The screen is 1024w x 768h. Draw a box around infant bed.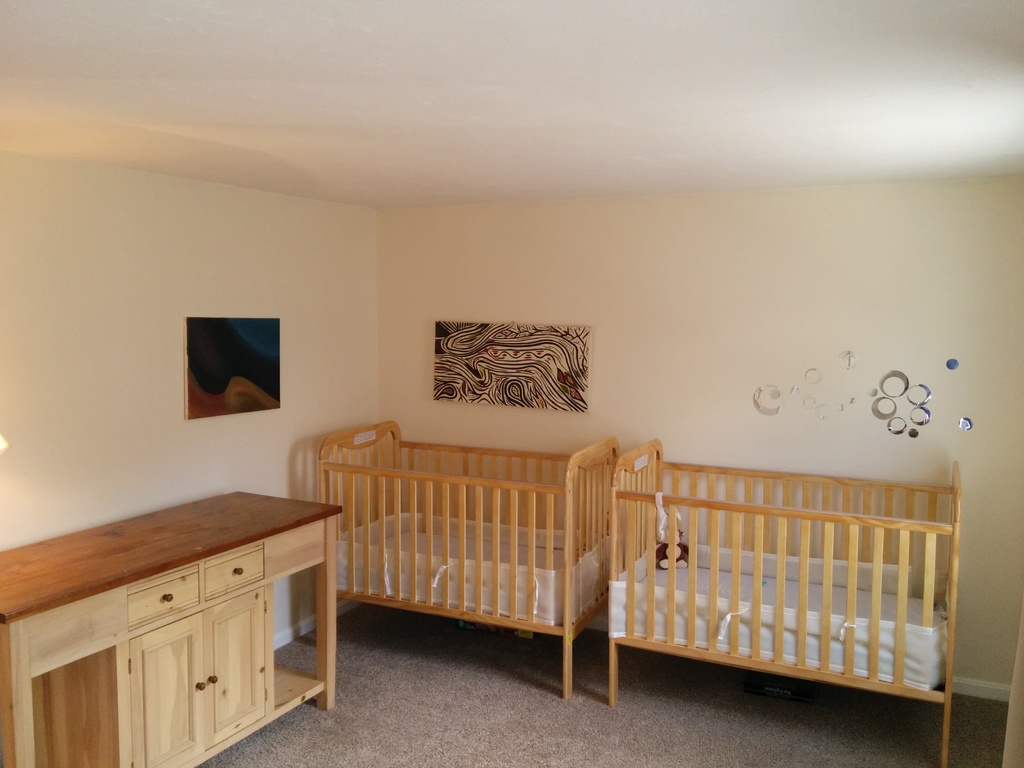
bbox=(317, 417, 625, 698).
